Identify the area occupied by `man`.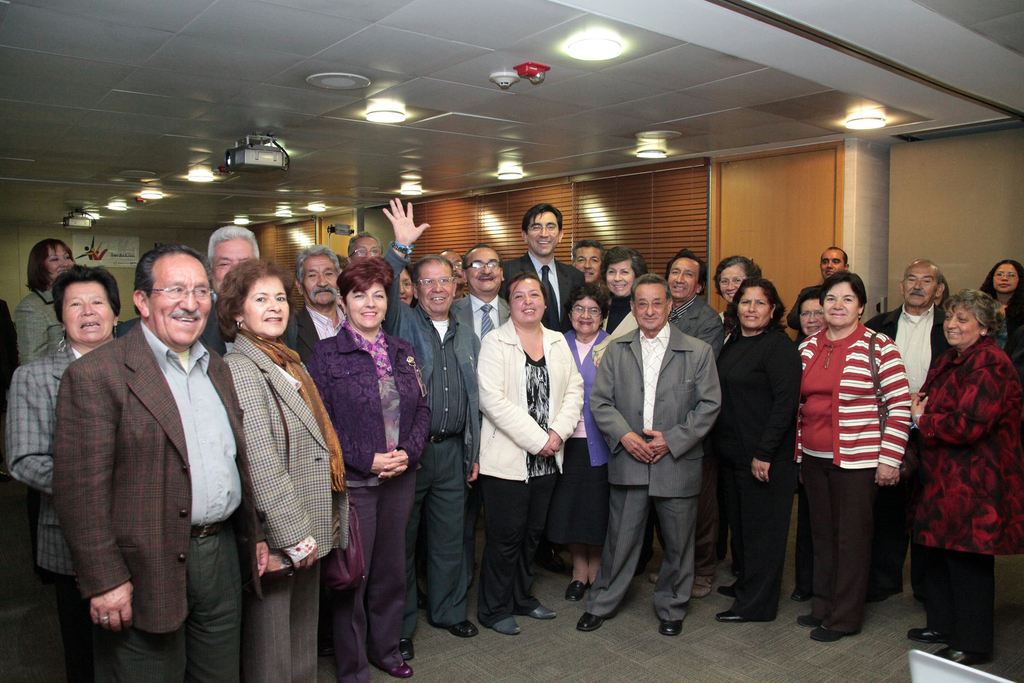
Area: <box>448,243,512,342</box>.
